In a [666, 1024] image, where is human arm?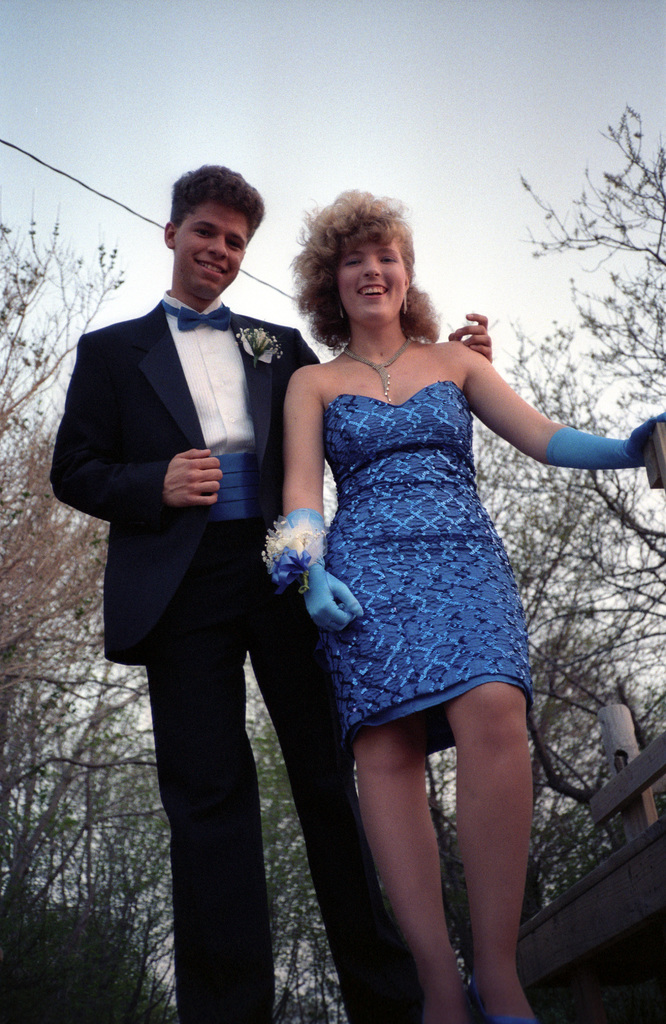
(left=271, top=375, right=369, bottom=630).
